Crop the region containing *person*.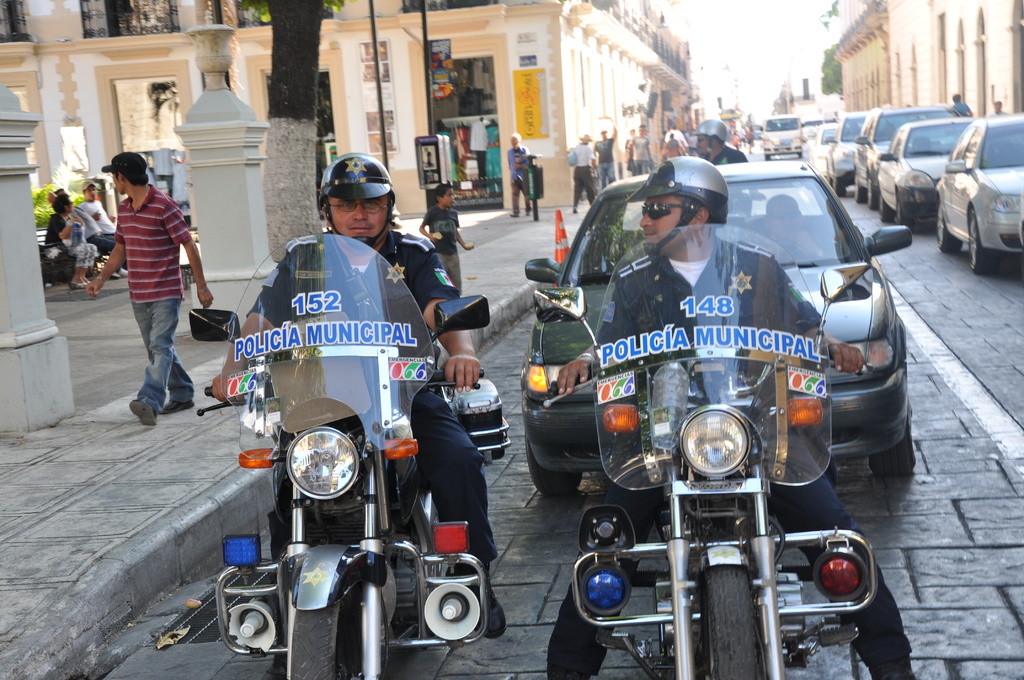
Crop region: (x1=505, y1=131, x2=534, y2=212).
